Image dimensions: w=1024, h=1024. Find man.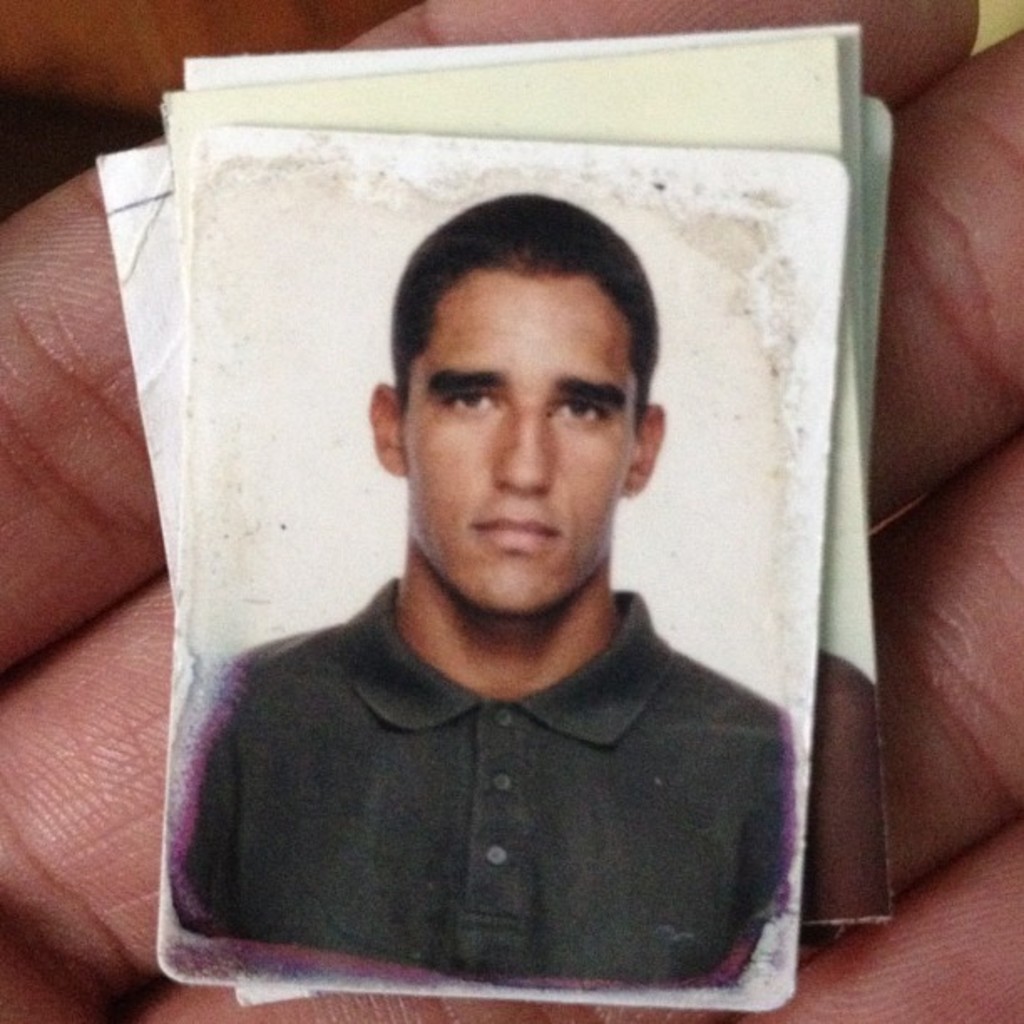
locate(223, 194, 815, 940).
